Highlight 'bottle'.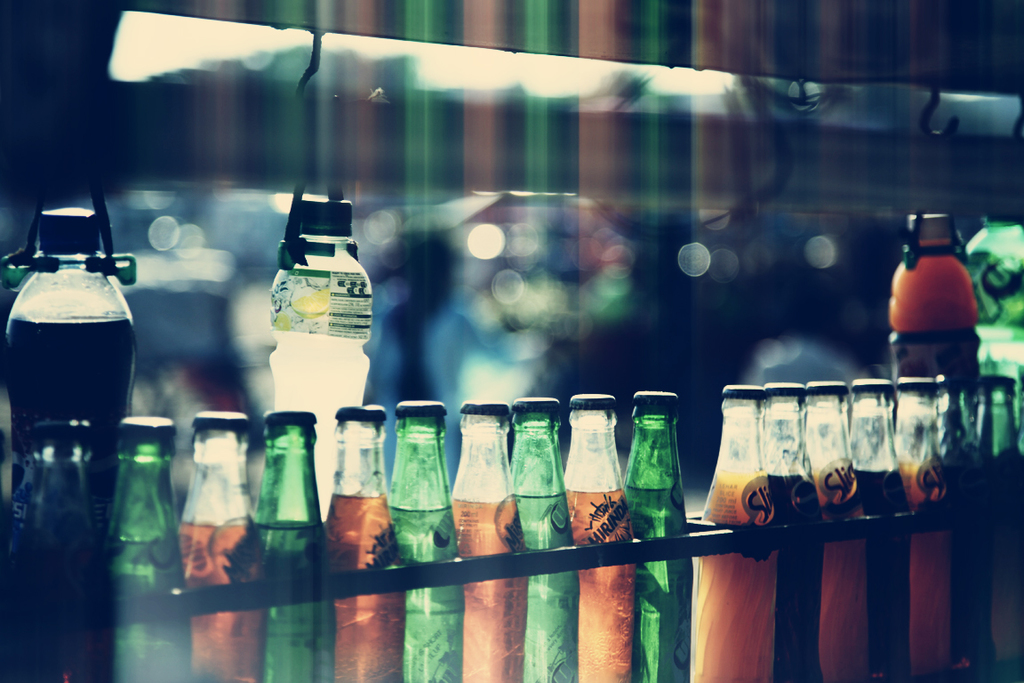
Highlighted region: rect(890, 221, 985, 416).
